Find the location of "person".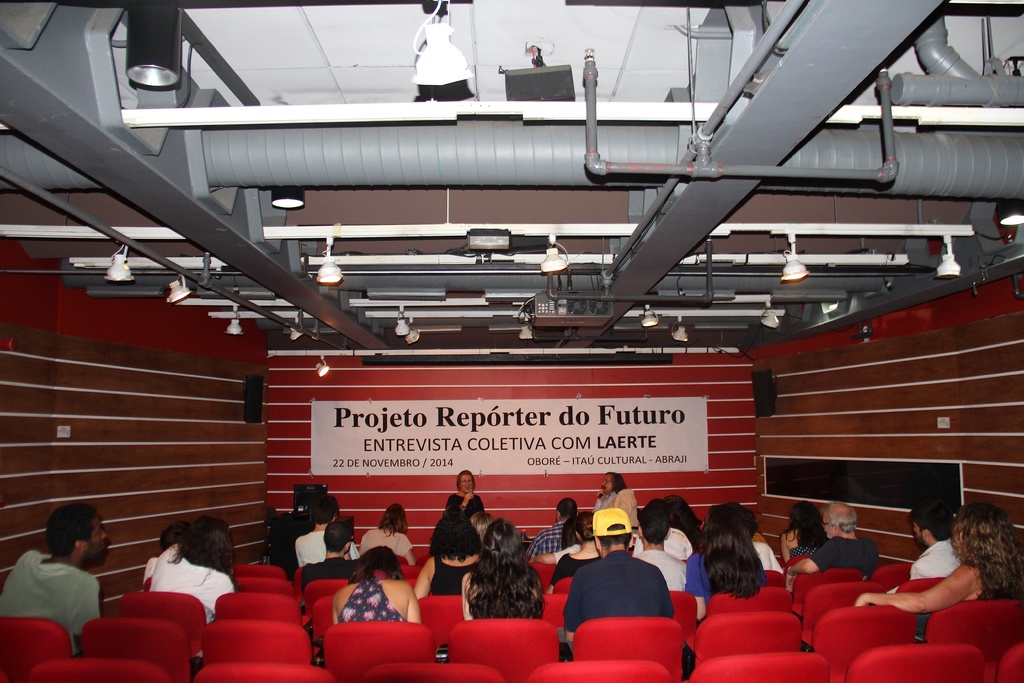
Location: (x1=0, y1=503, x2=120, y2=658).
